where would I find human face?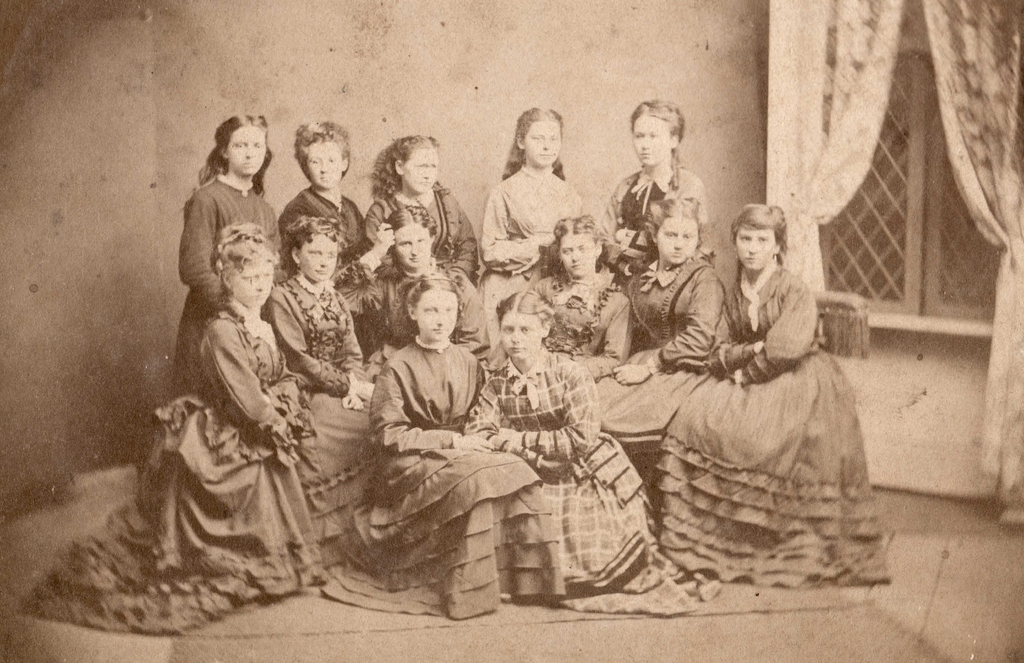
At region(310, 138, 347, 189).
